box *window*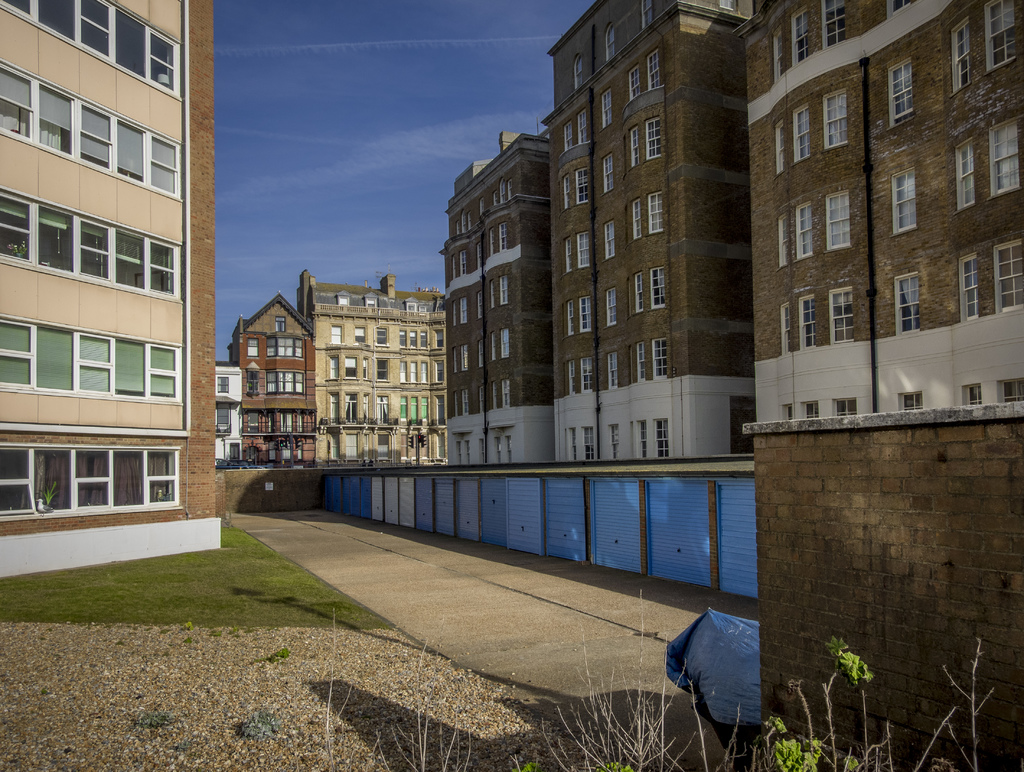
801/202/809/255
